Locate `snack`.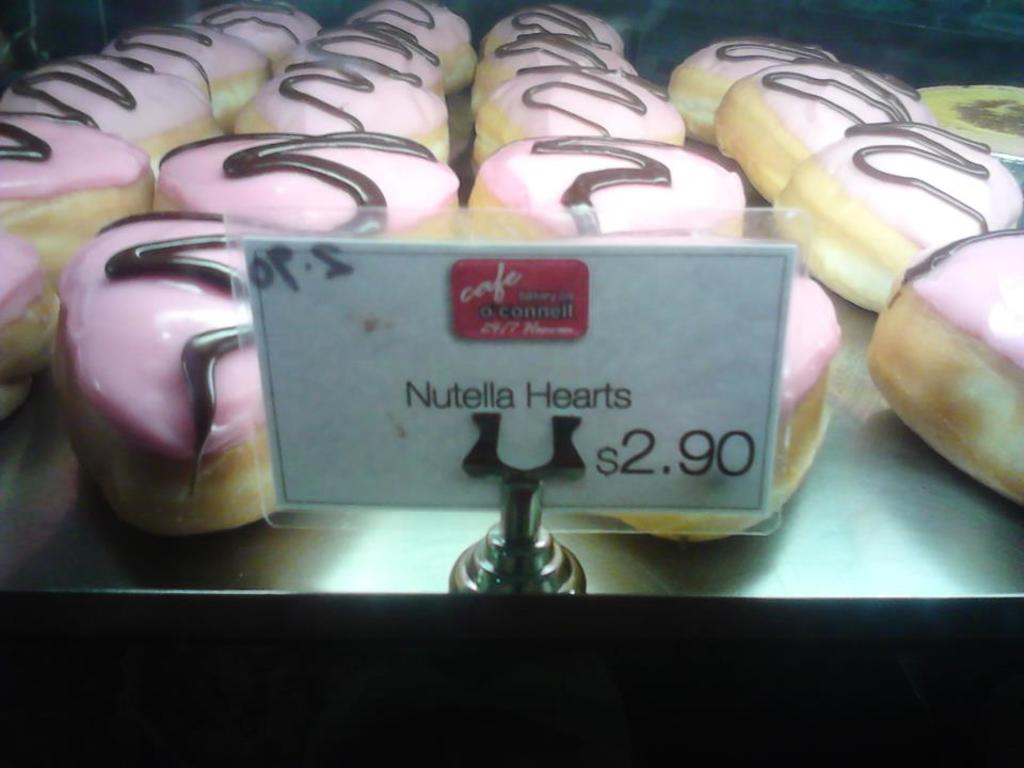
Bounding box: rect(611, 225, 837, 538).
